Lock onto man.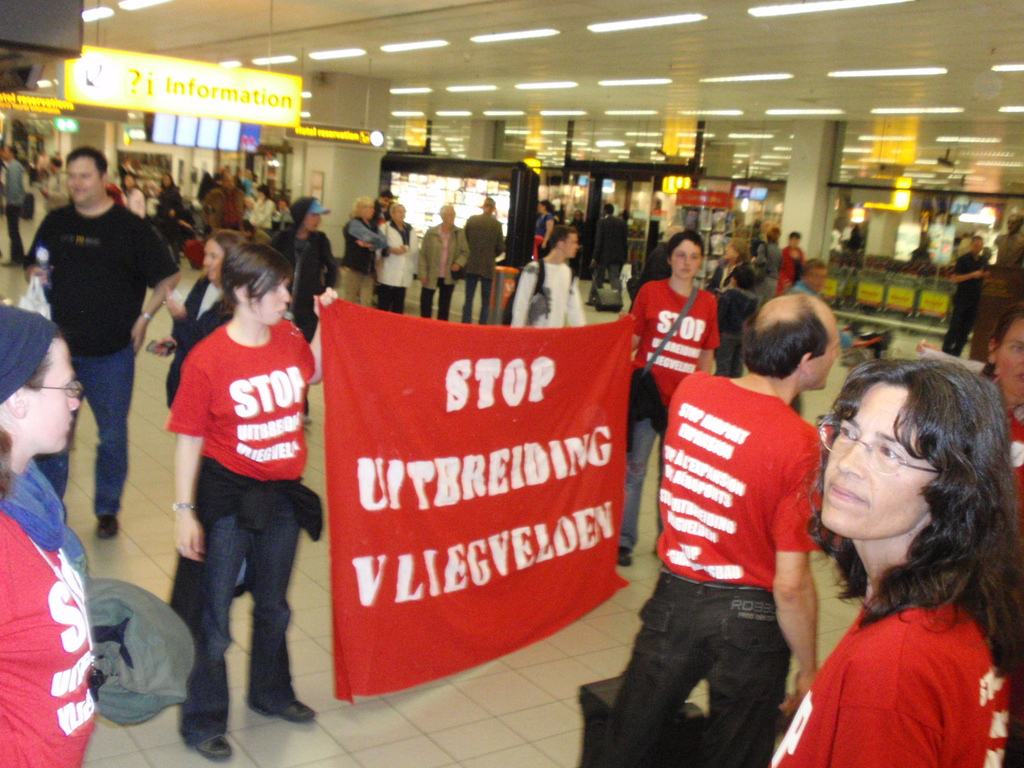
Locked: 22, 146, 184, 536.
